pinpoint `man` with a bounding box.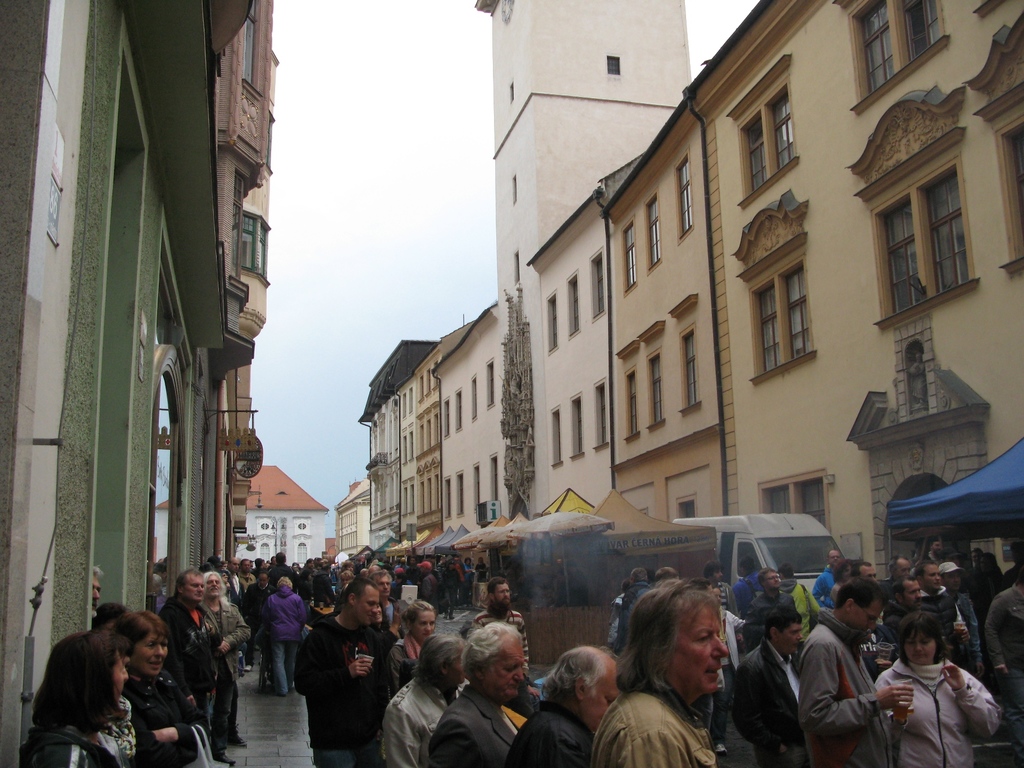
<region>619, 568, 652, 651</region>.
